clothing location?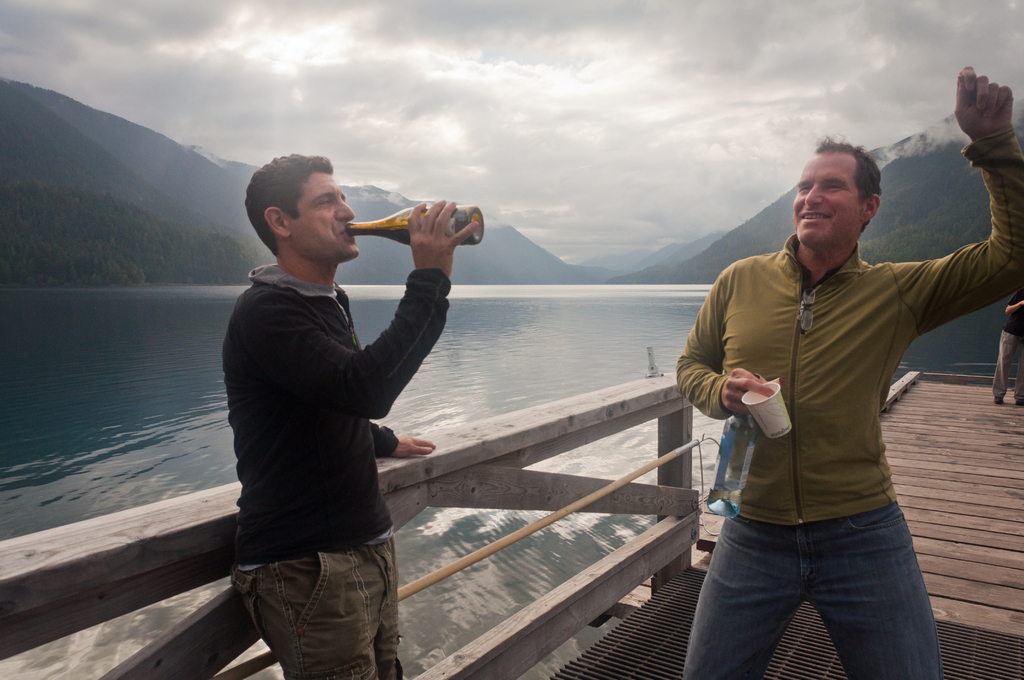
{"x1": 676, "y1": 131, "x2": 1012, "y2": 519}
